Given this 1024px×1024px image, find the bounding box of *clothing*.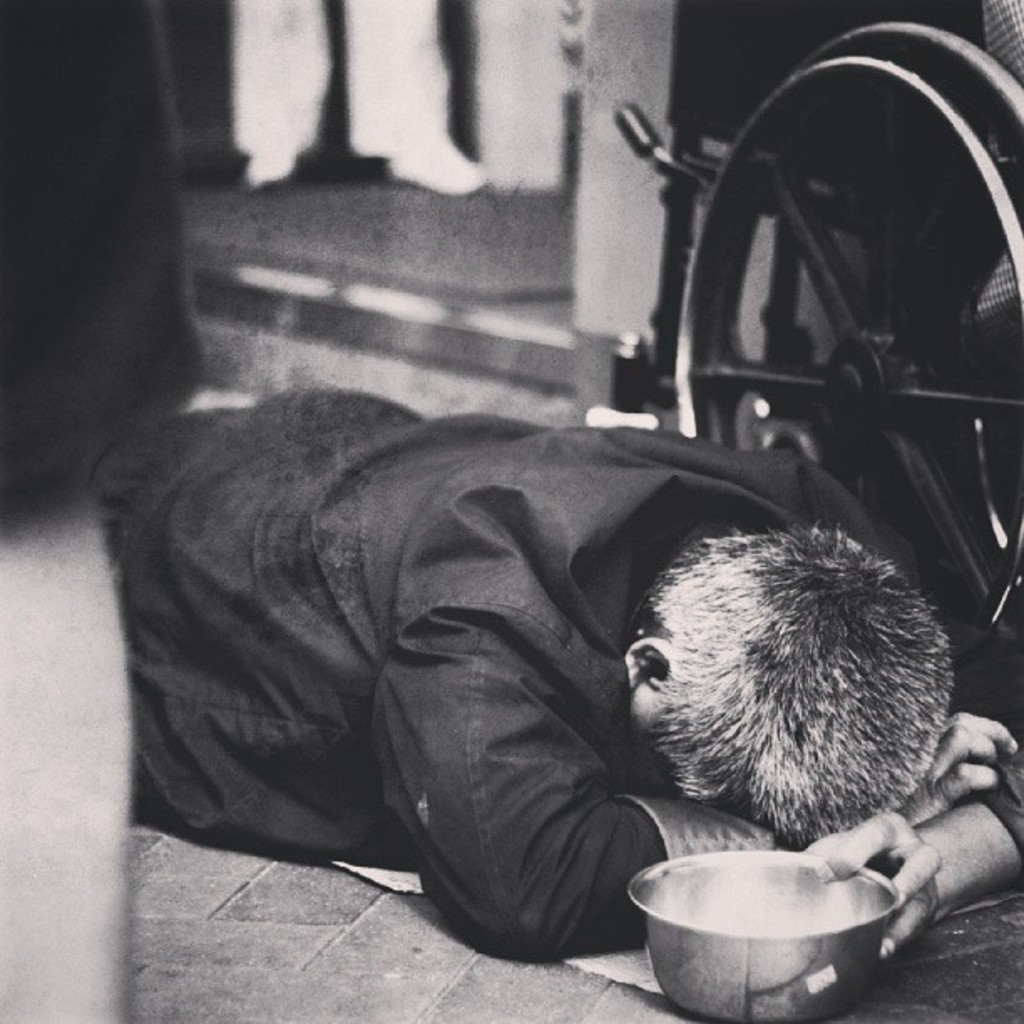
(0, 0, 218, 525).
